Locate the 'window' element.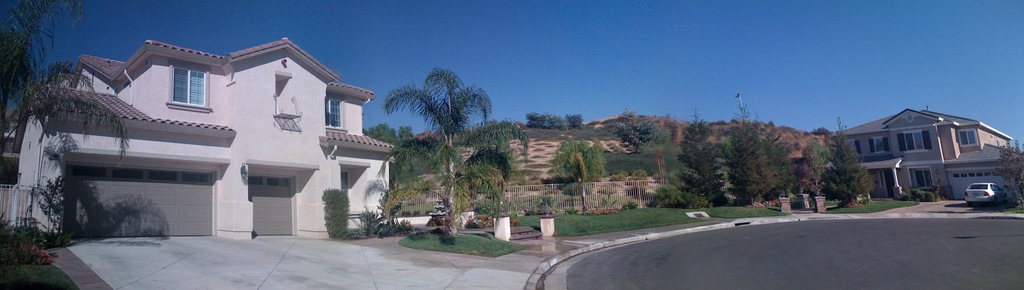
Element bbox: select_region(842, 139, 862, 154).
